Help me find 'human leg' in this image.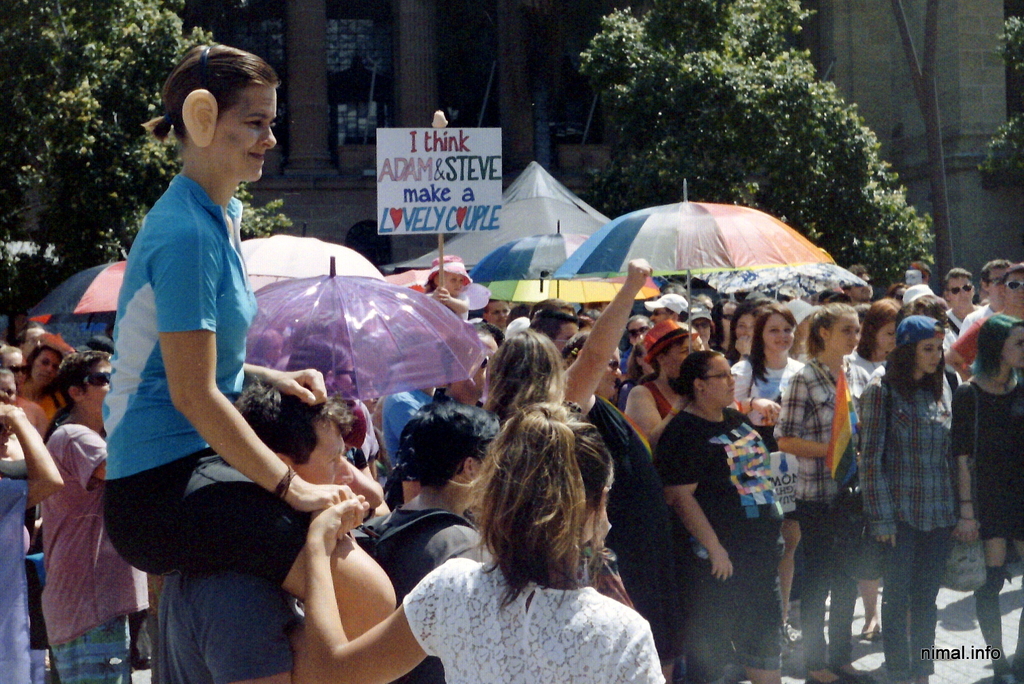
Found it: select_region(269, 511, 401, 646).
